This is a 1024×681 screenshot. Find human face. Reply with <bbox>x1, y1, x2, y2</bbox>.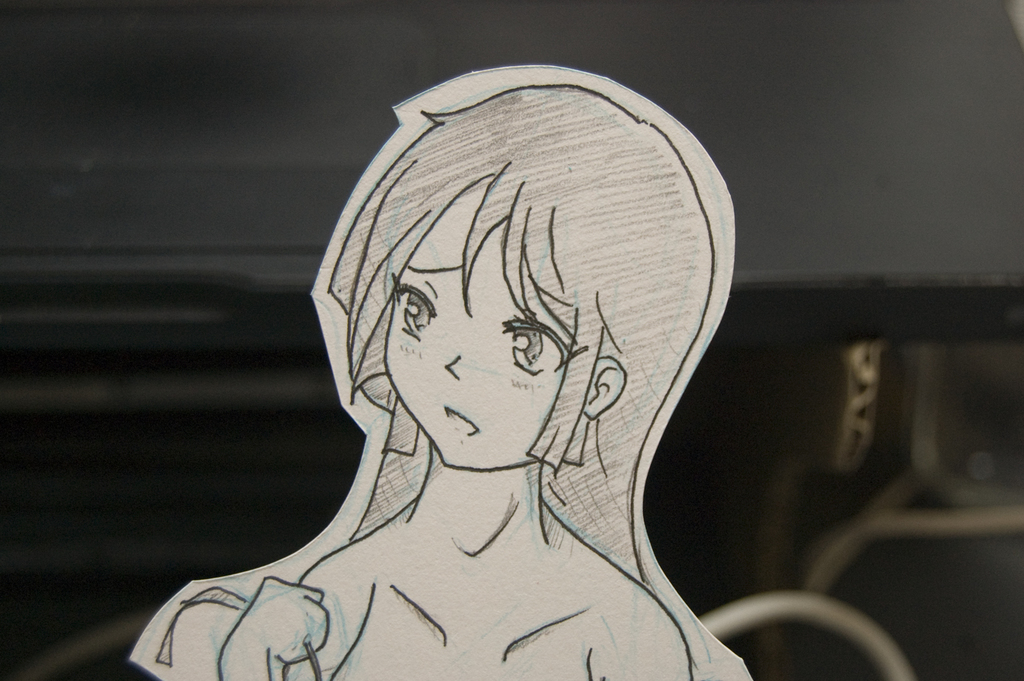
<bbox>372, 247, 584, 477</bbox>.
